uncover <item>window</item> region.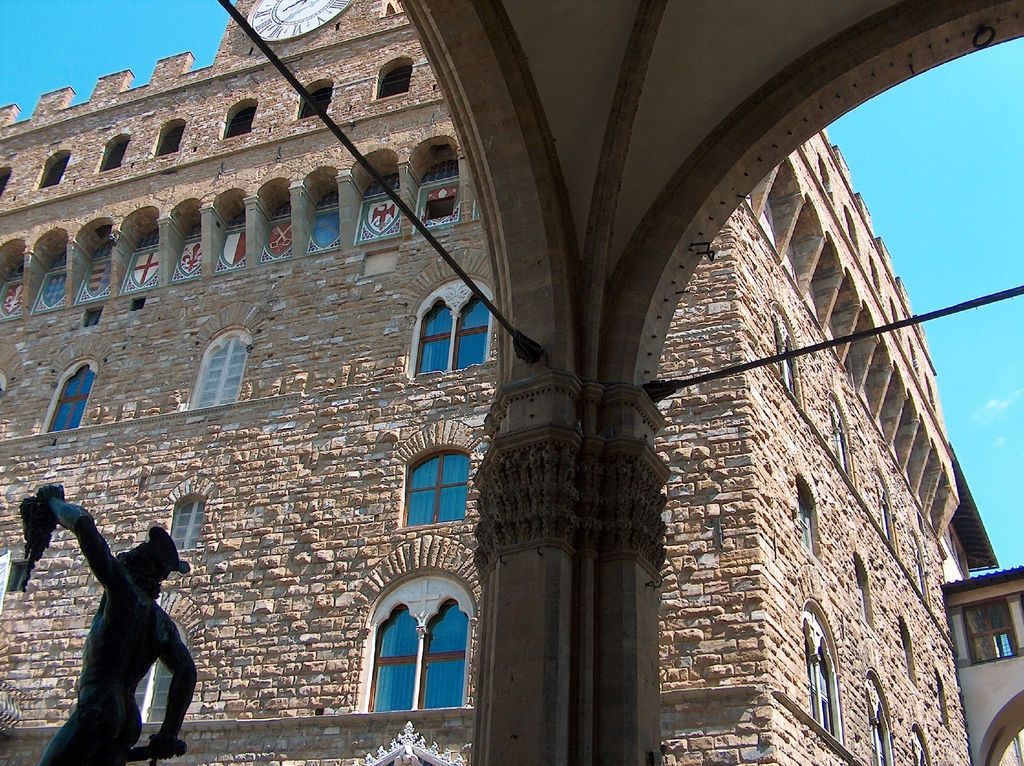
Uncovered: bbox=(47, 359, 95, 428).
